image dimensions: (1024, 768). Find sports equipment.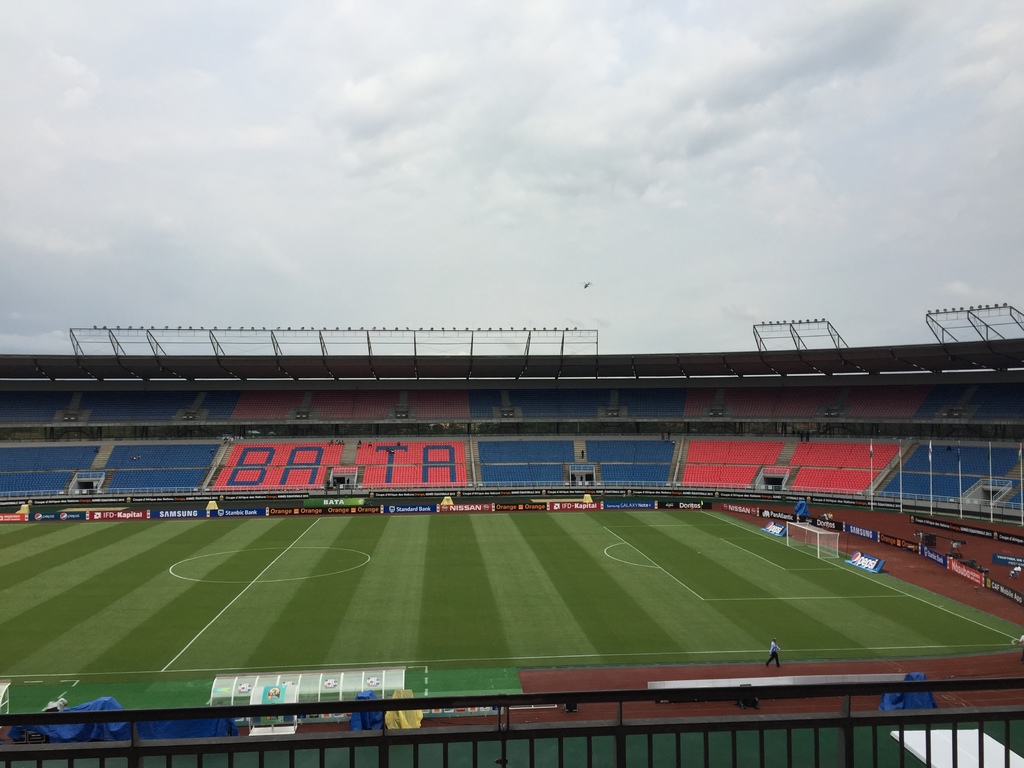
bbox=[785, 518, 840, 561].
